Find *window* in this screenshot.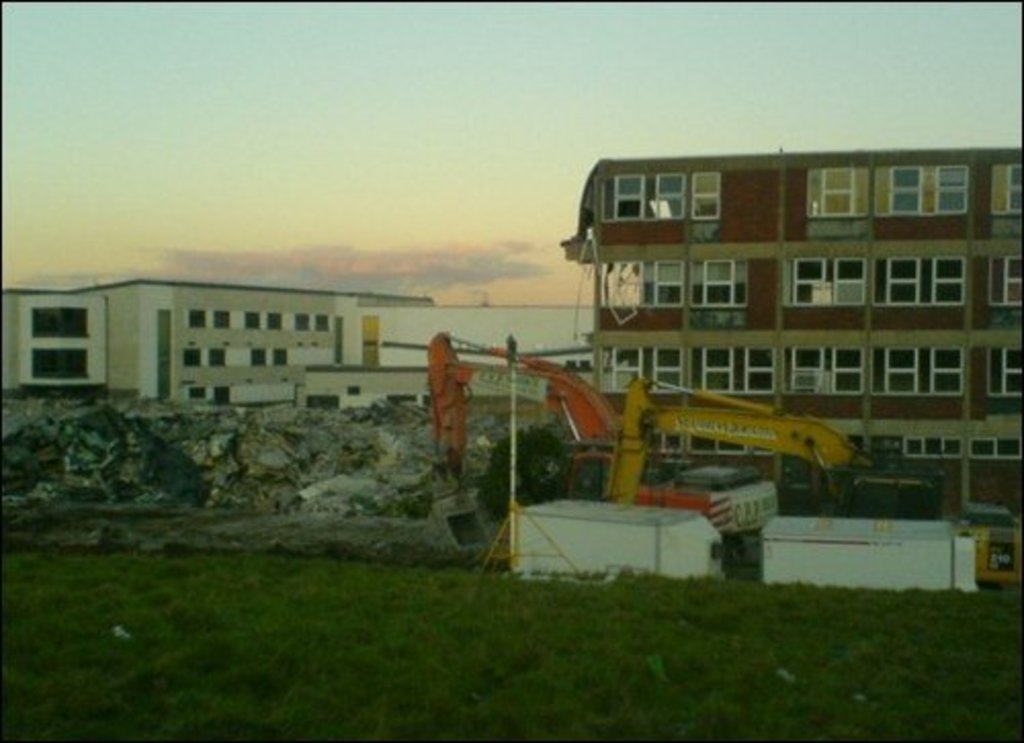
The bounding box for *window* is region(989, 350, 1020, 393).
